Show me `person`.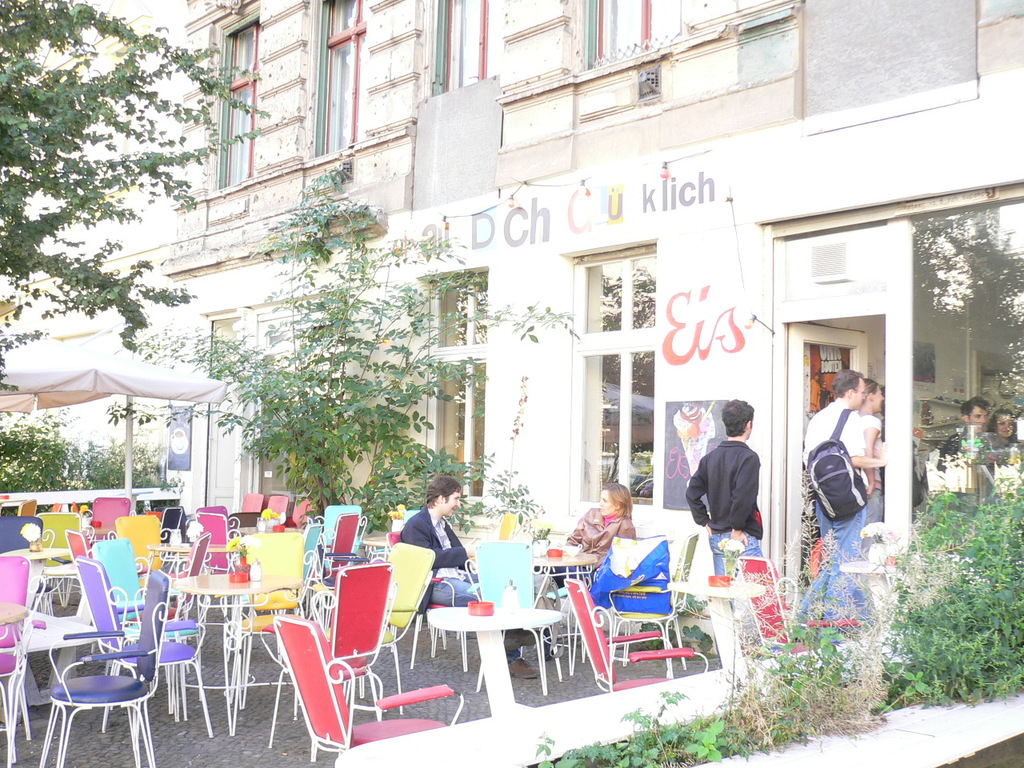
`person` is here: bbox(991, 410, 1019, 468).
